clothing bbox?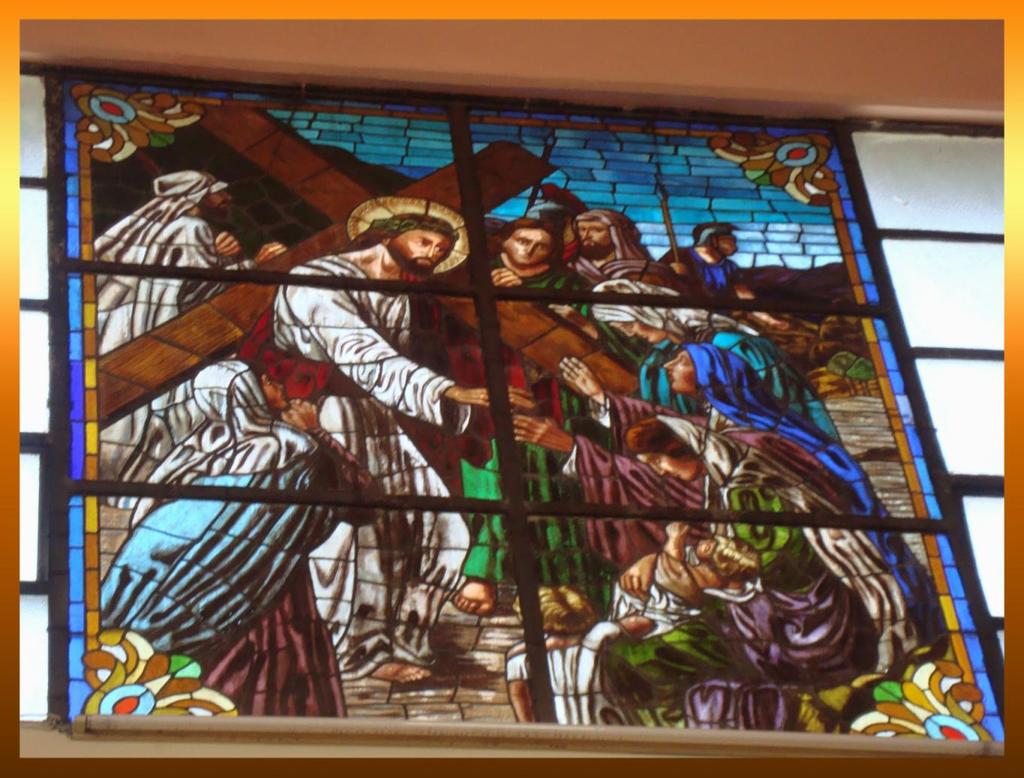
<box>274,253,472,681</box>
